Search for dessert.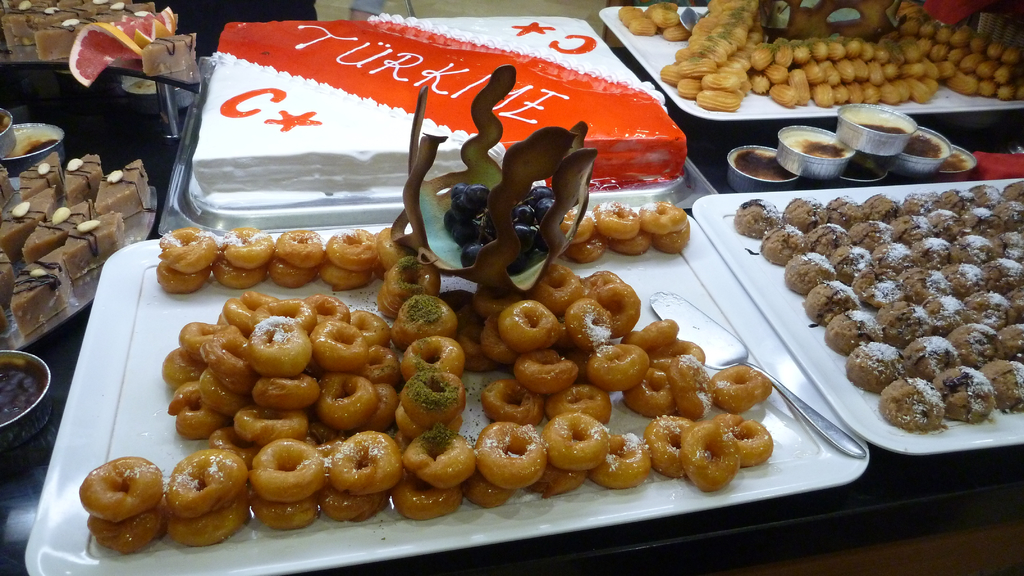
Found at detection(589, 274, 631, 326).
